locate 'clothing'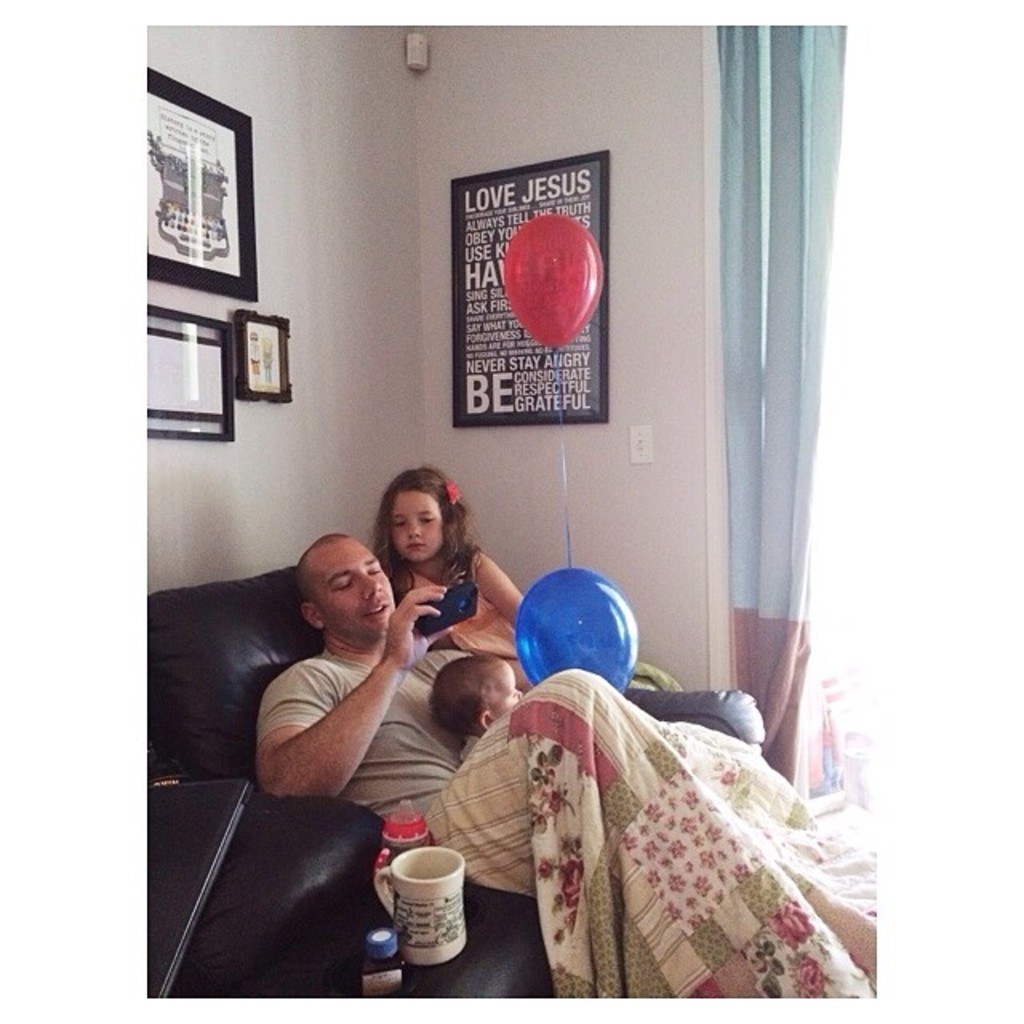
(x1=258, y1=648, x2=474, y2=819)
